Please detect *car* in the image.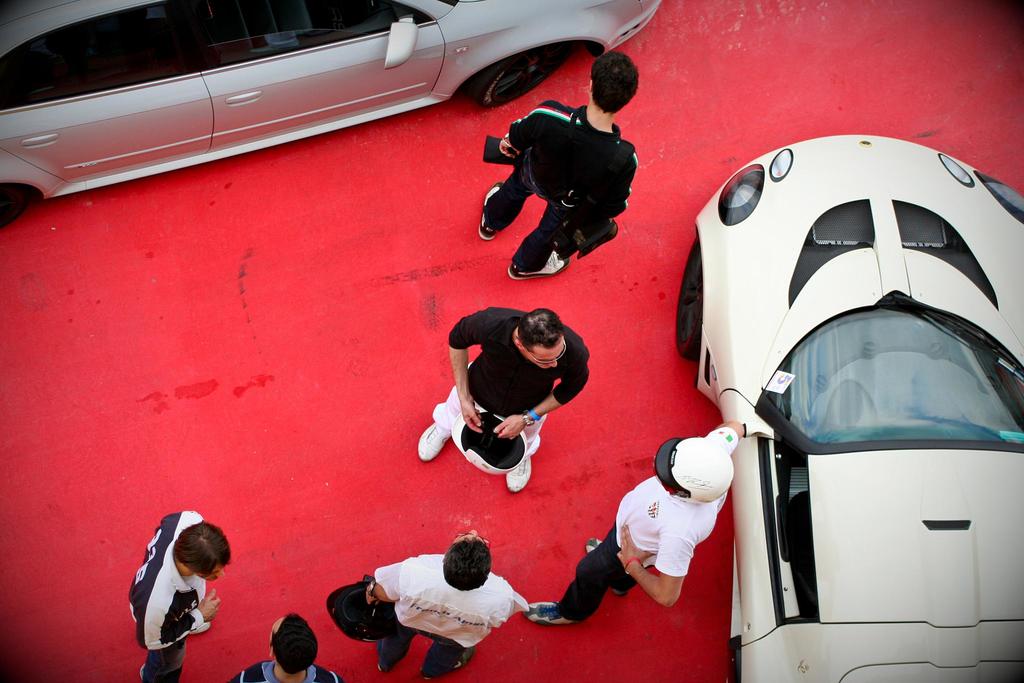
x1=15, y1=1, x2=636, y2=204.
